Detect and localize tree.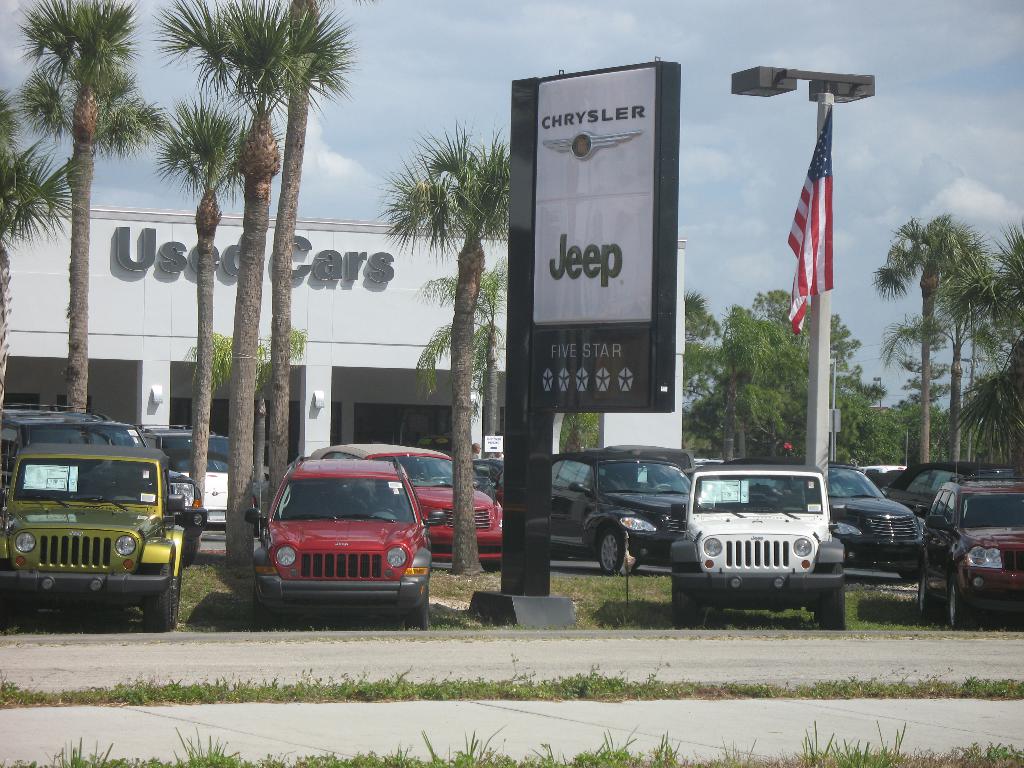
Localized at {"left": 552, "top": 411, "right": 602, "bottom": 452}.
